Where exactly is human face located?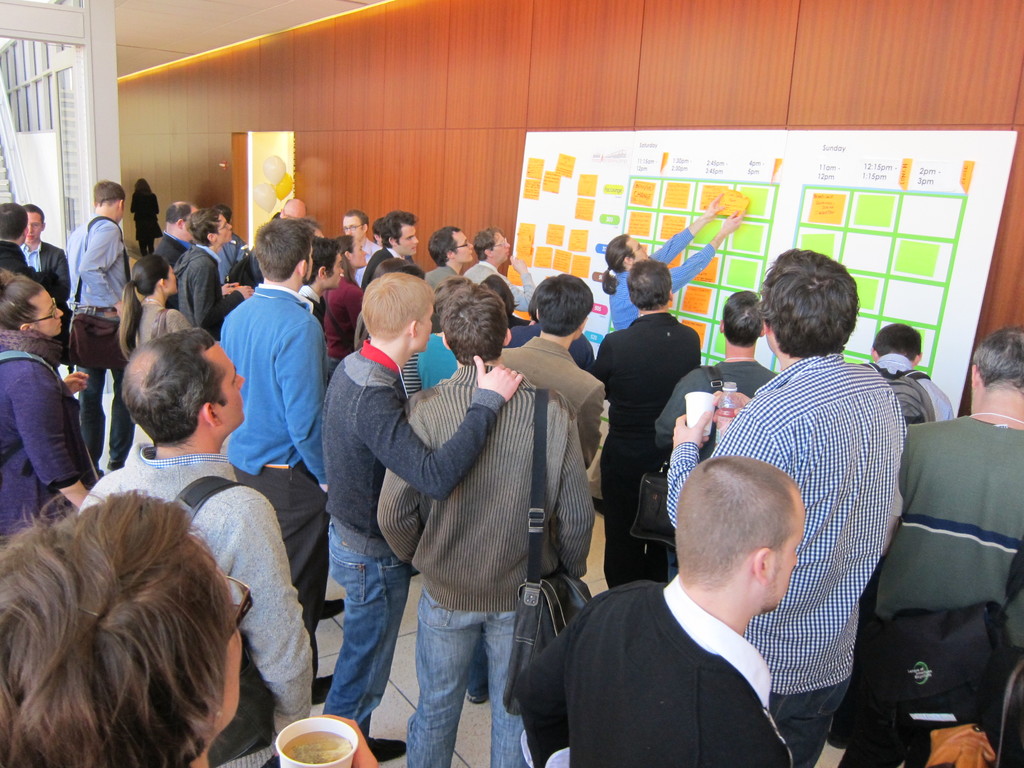
Its bounding box is x1=35, y1=288, x2=62, y2=335.
